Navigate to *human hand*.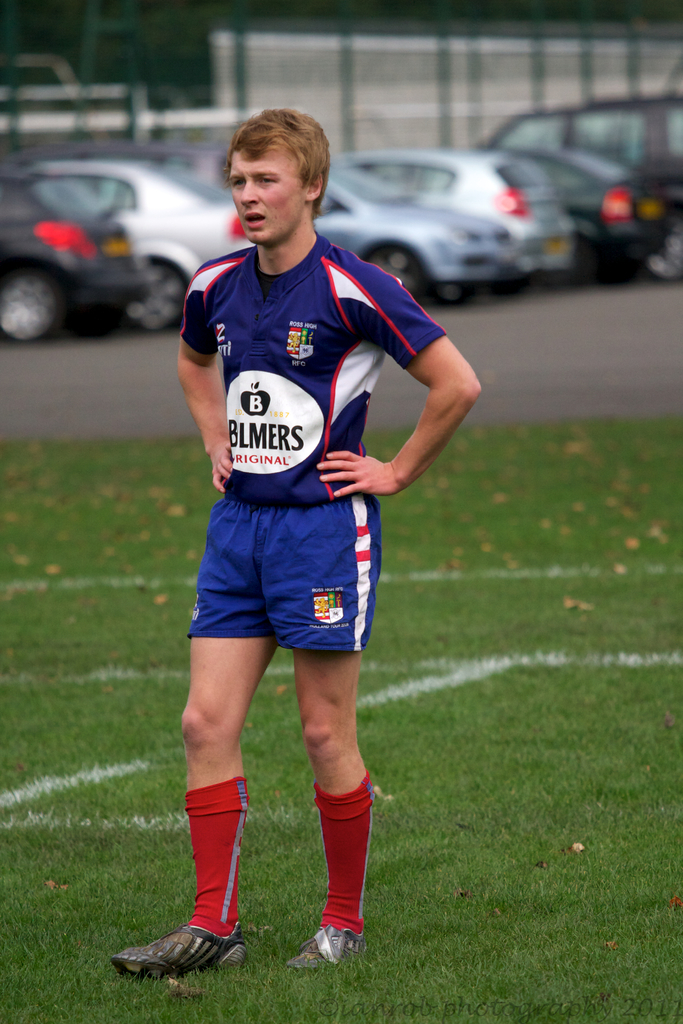
Navigation target: [322,441,411,504].
